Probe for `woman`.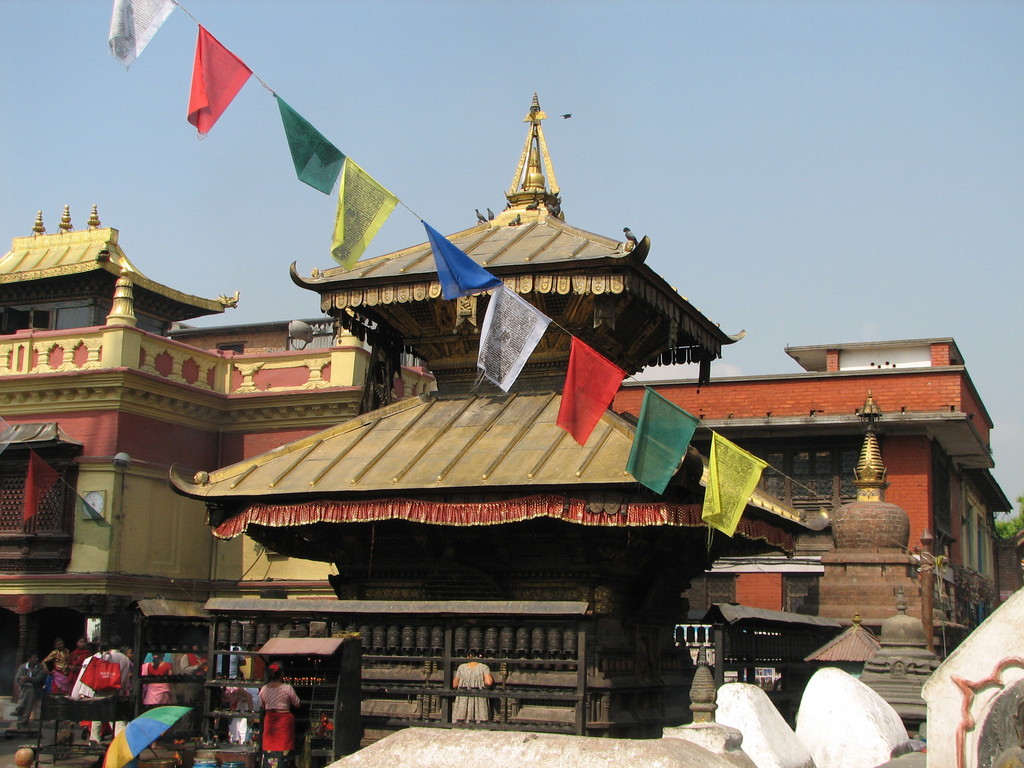
Probe result: [x1=452, y1=646, x2=493, y2=732].
